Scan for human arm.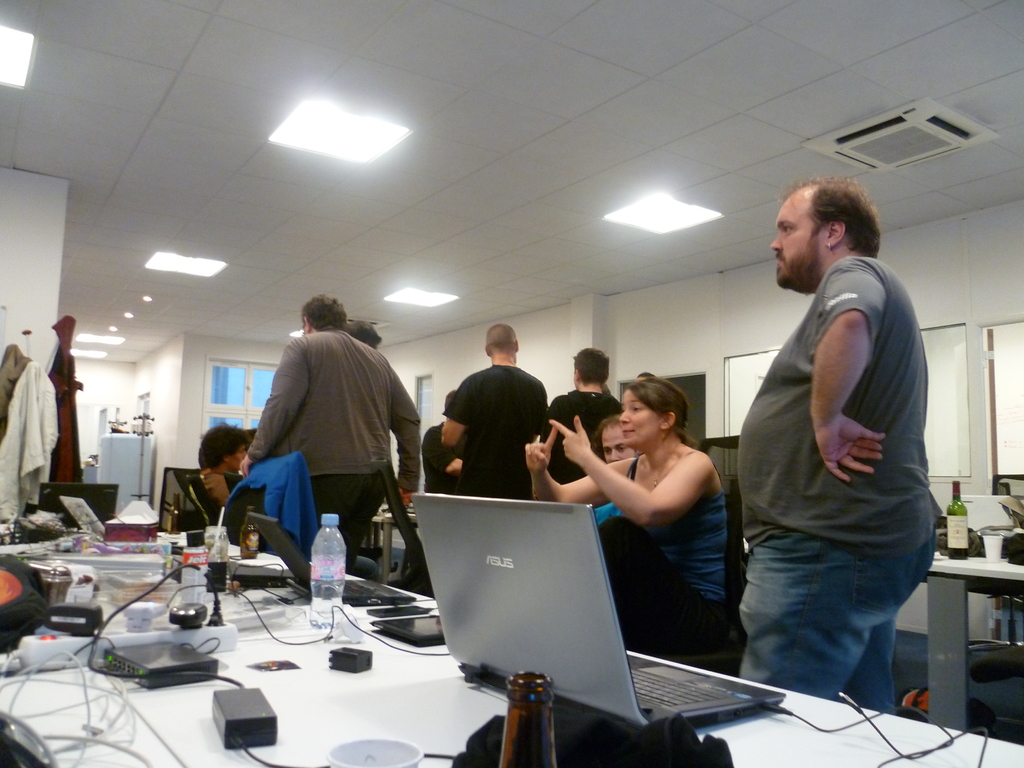
Scan result: crop(237, 332, 310, 478).
